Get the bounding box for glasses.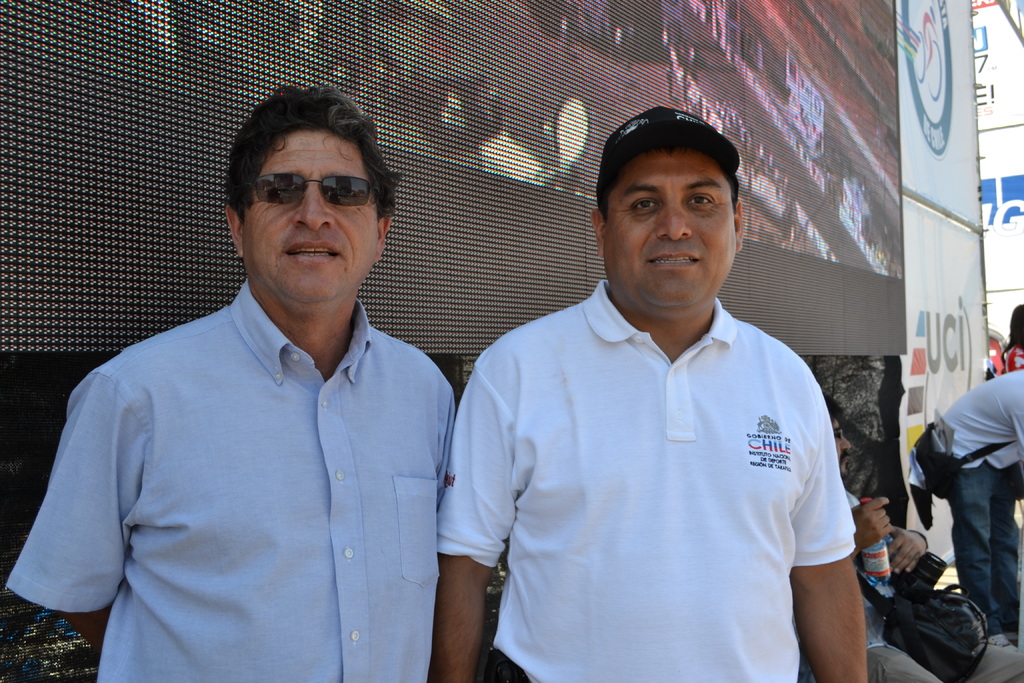
select_region(234, 161, 387, 211).
